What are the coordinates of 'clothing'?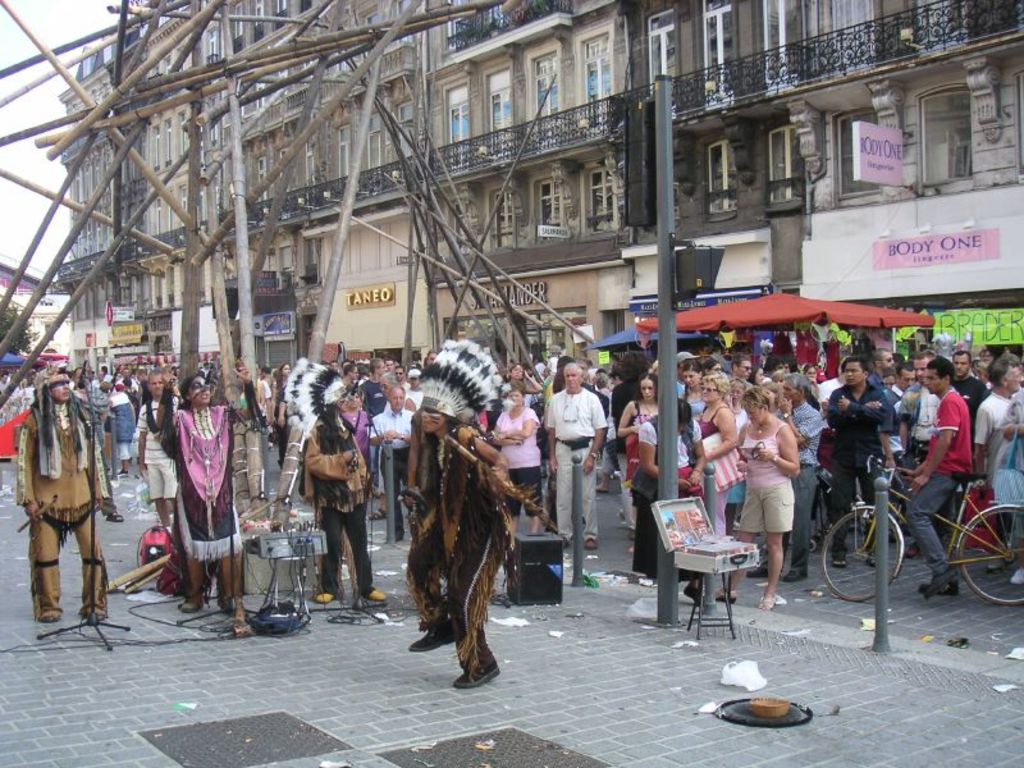
(left=411, top=419, right=521, bottom=666).
